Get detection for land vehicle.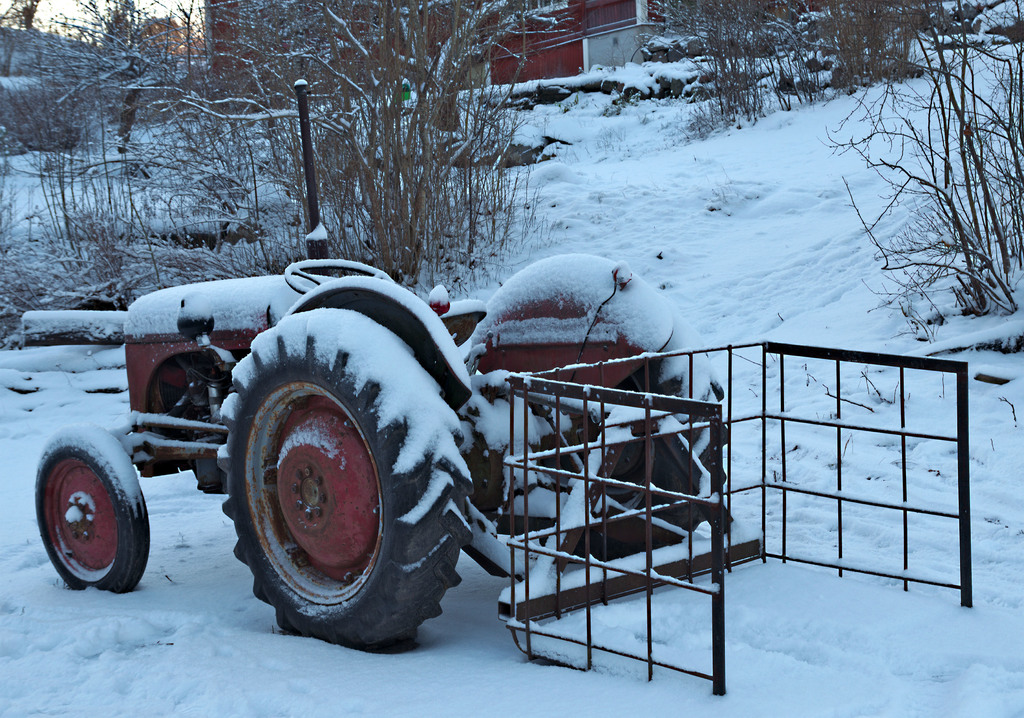
Detection: region(0, 231, 721, 673).
